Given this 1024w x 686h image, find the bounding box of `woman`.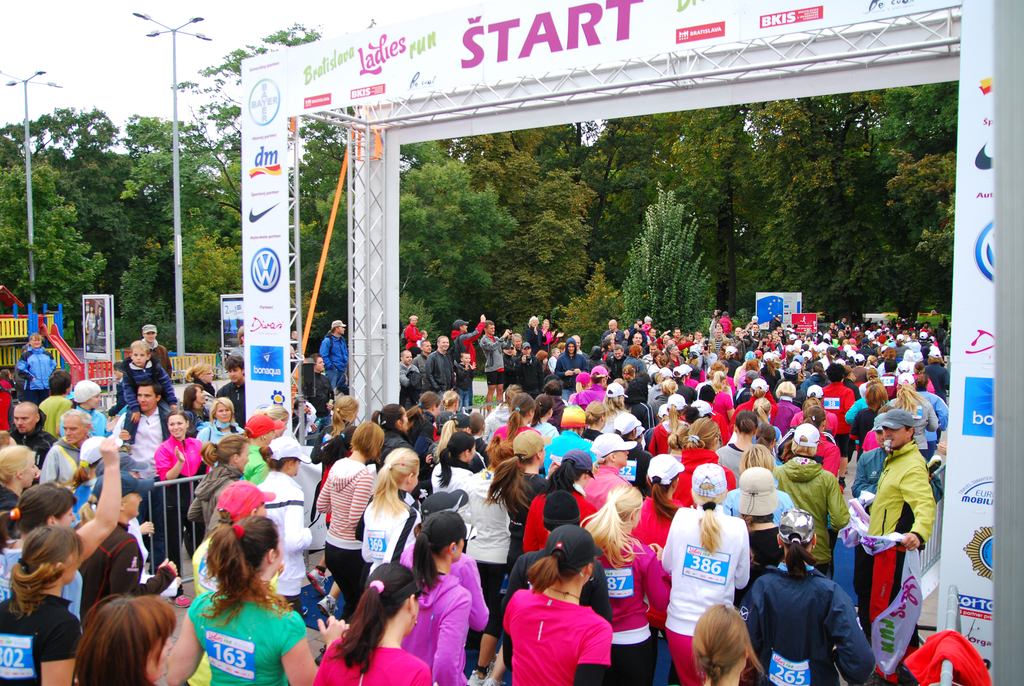
[913, 370, 943, 419].
